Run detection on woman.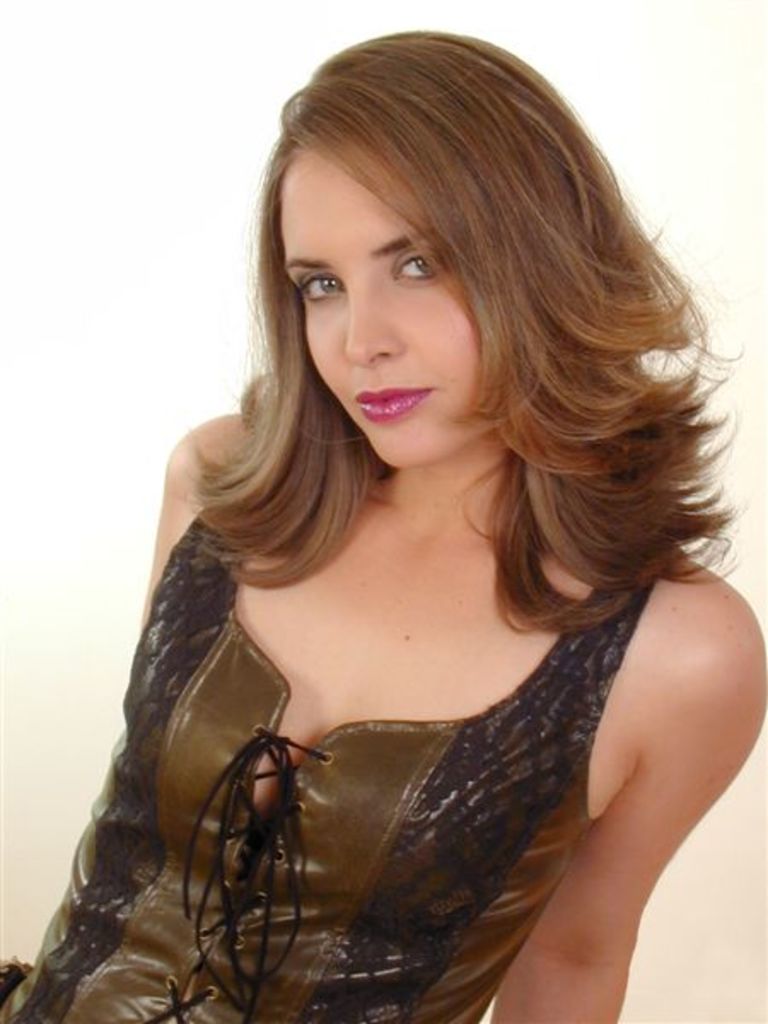
Result: <bbox>19, 31, 767, 1023</bbox>.
